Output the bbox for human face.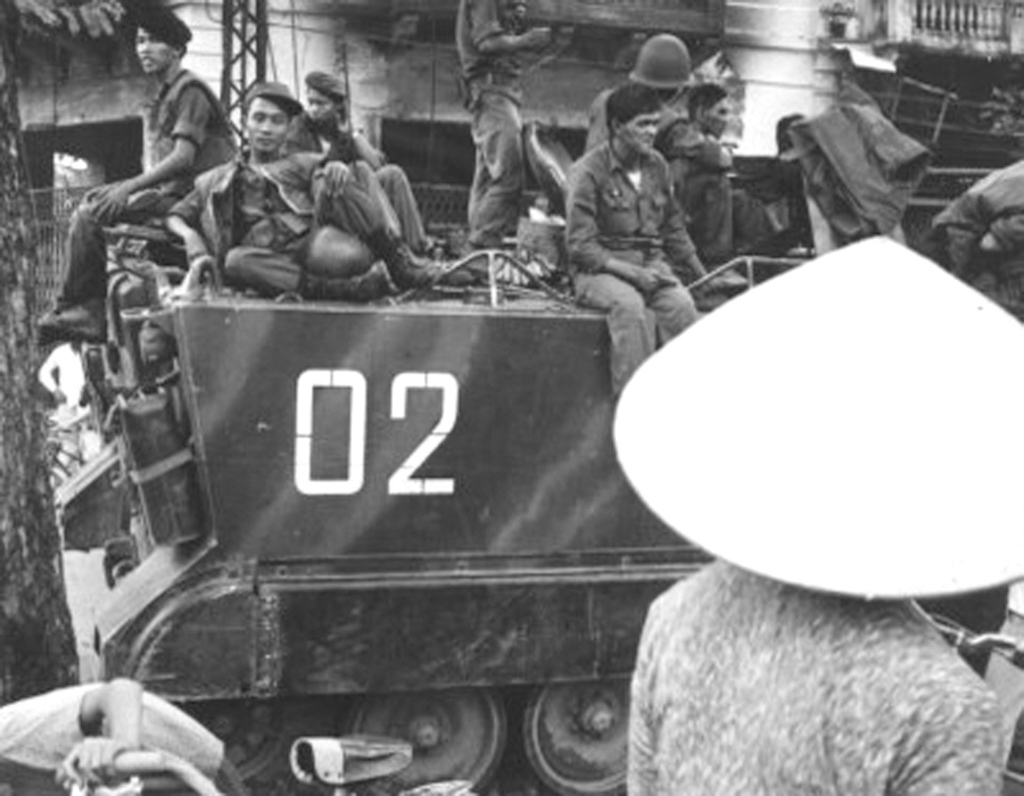
(left=705, top=96, right=727, bottom=133).
